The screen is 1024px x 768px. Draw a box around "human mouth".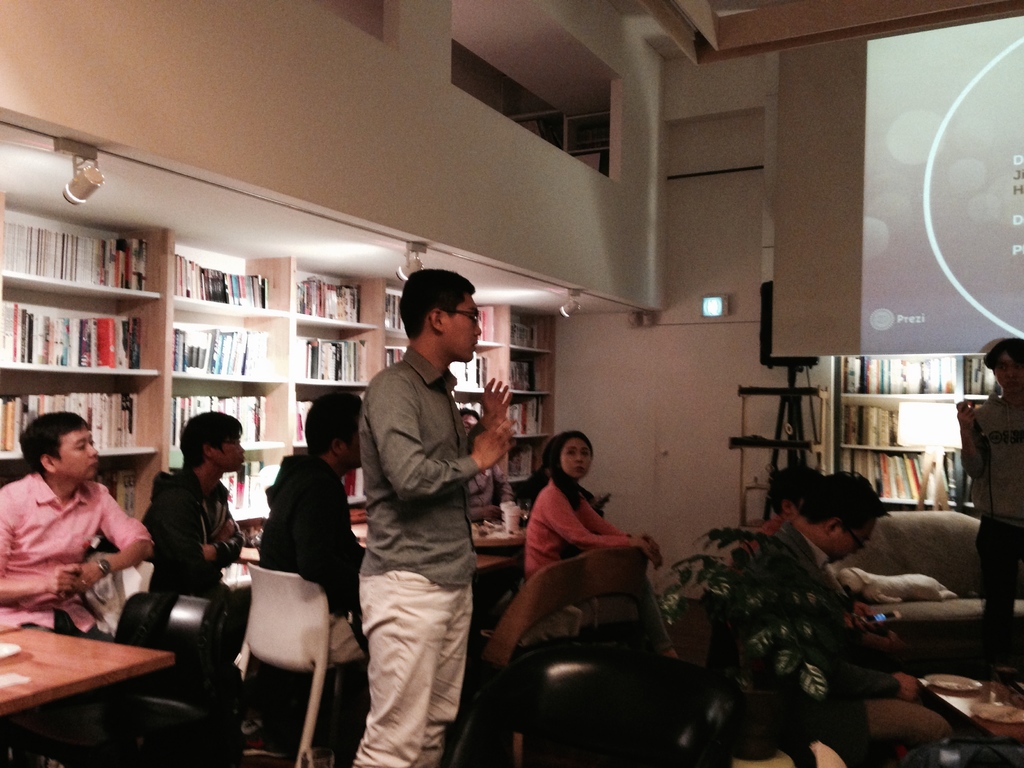
Rect(573, 464, 586, 474).
